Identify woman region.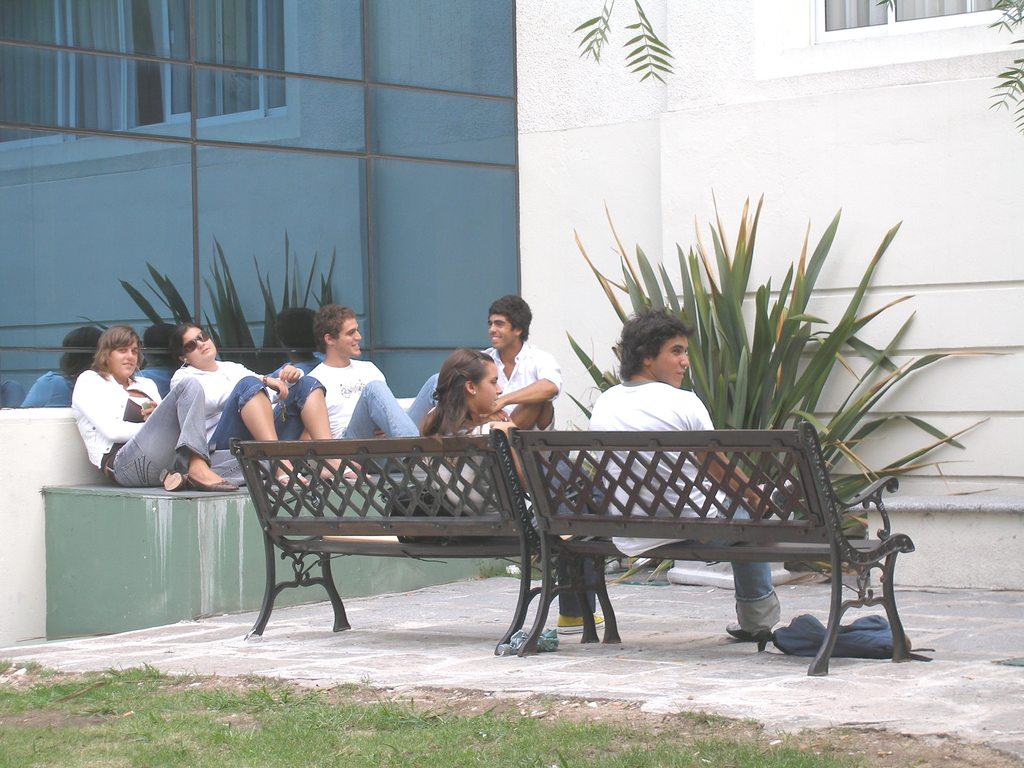
Region: [172,327,369,486].
